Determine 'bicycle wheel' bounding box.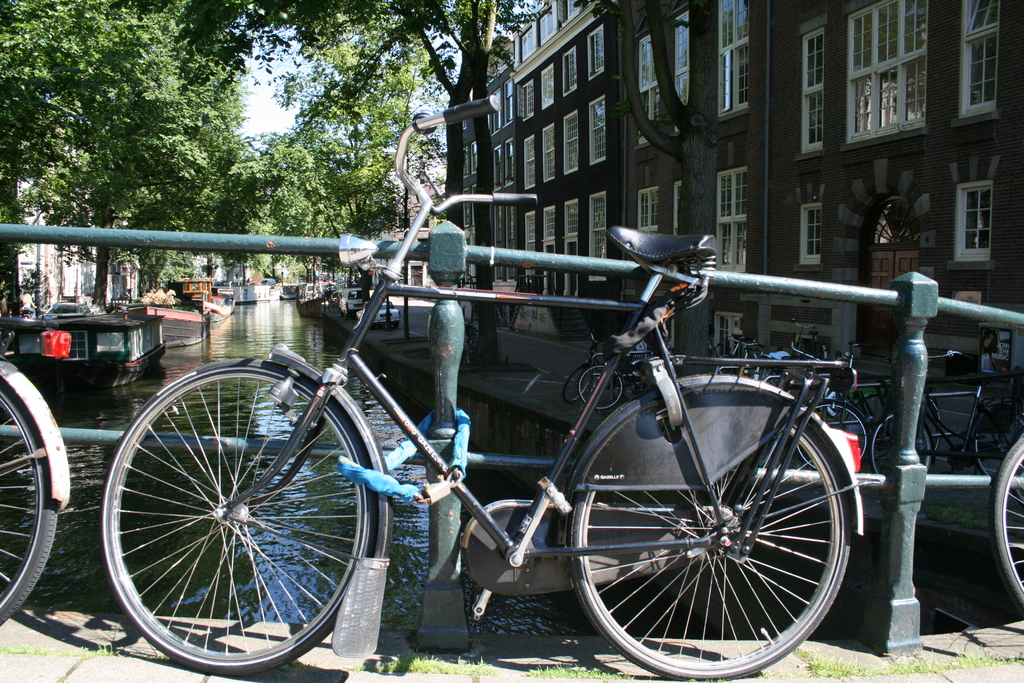
Determined: x1=564, y1=377, x2=857, y2=682.
